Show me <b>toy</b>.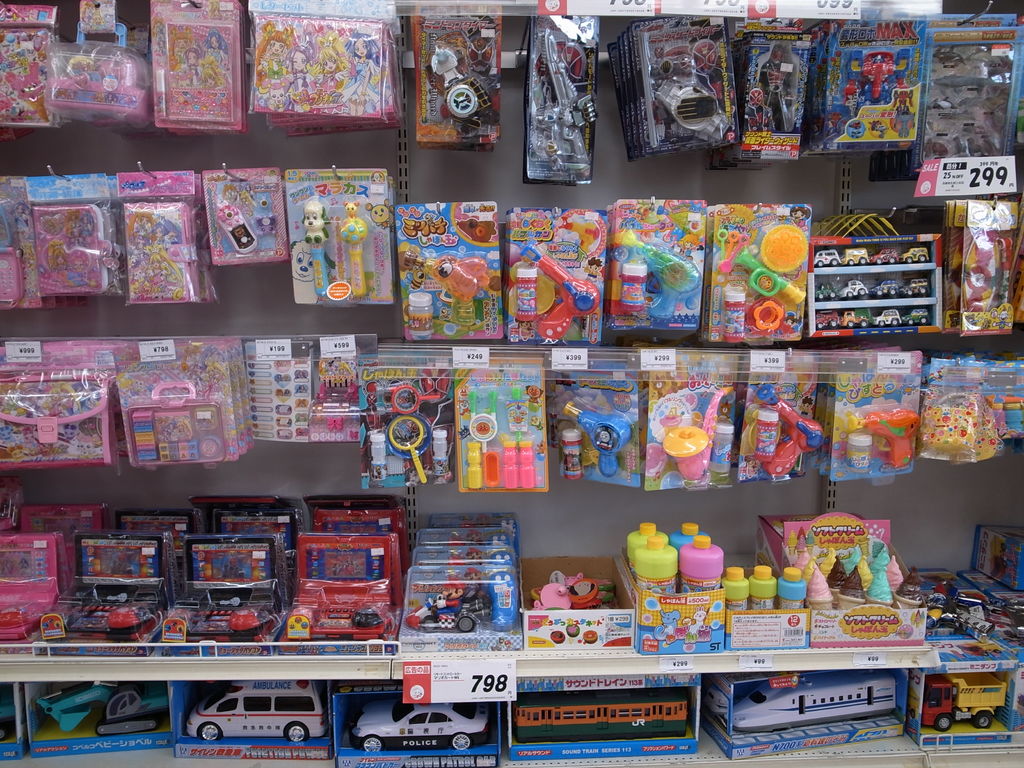
<b>toy</b> is here: detection(324, 416, 344, 433).
